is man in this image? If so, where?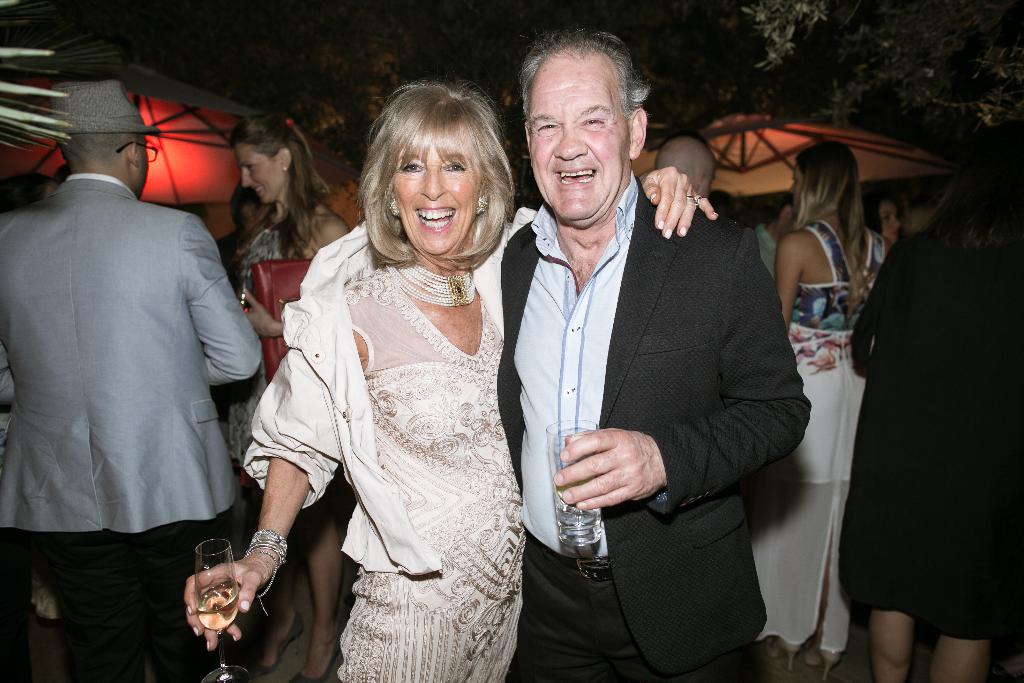
Yes, at x1=11 y1=103 x2=262 y2=668.
